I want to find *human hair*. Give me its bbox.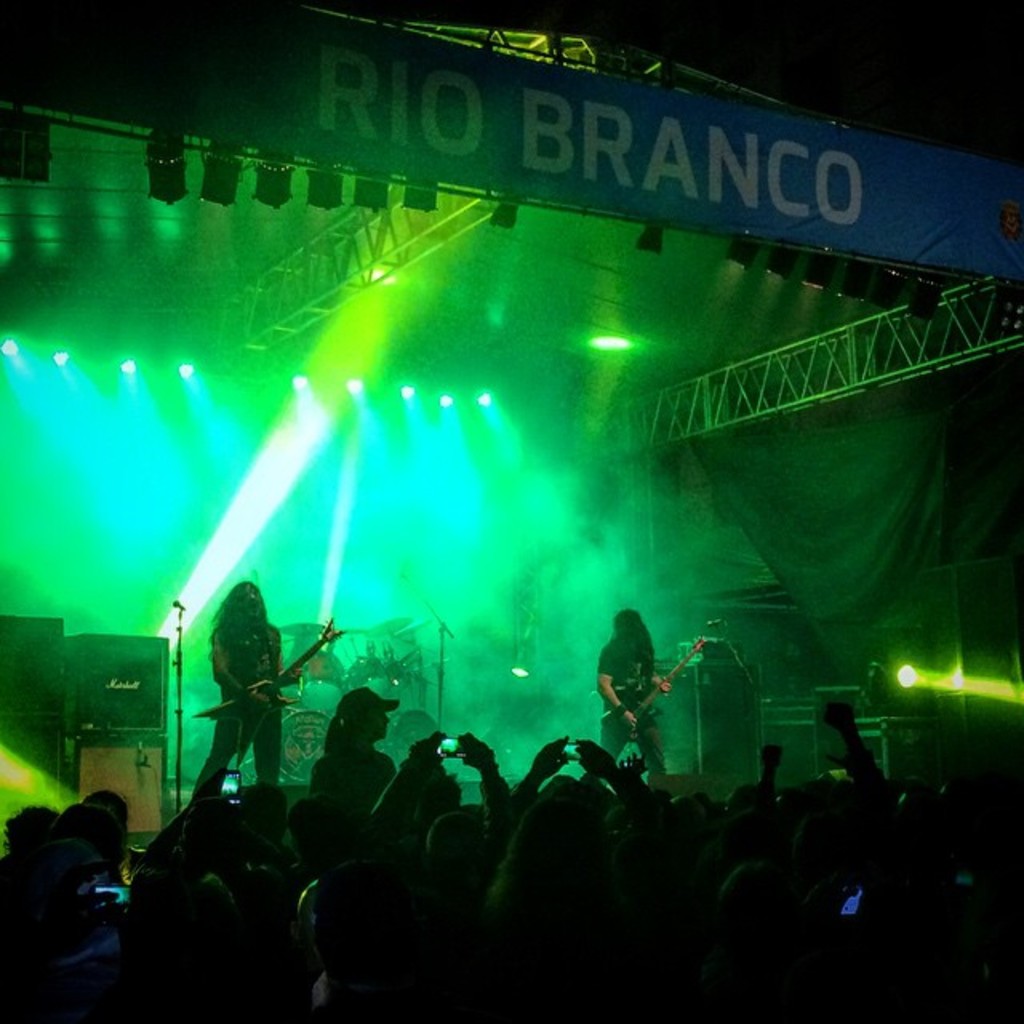
<bbox>6, 800, 56, 848</bbox>.
